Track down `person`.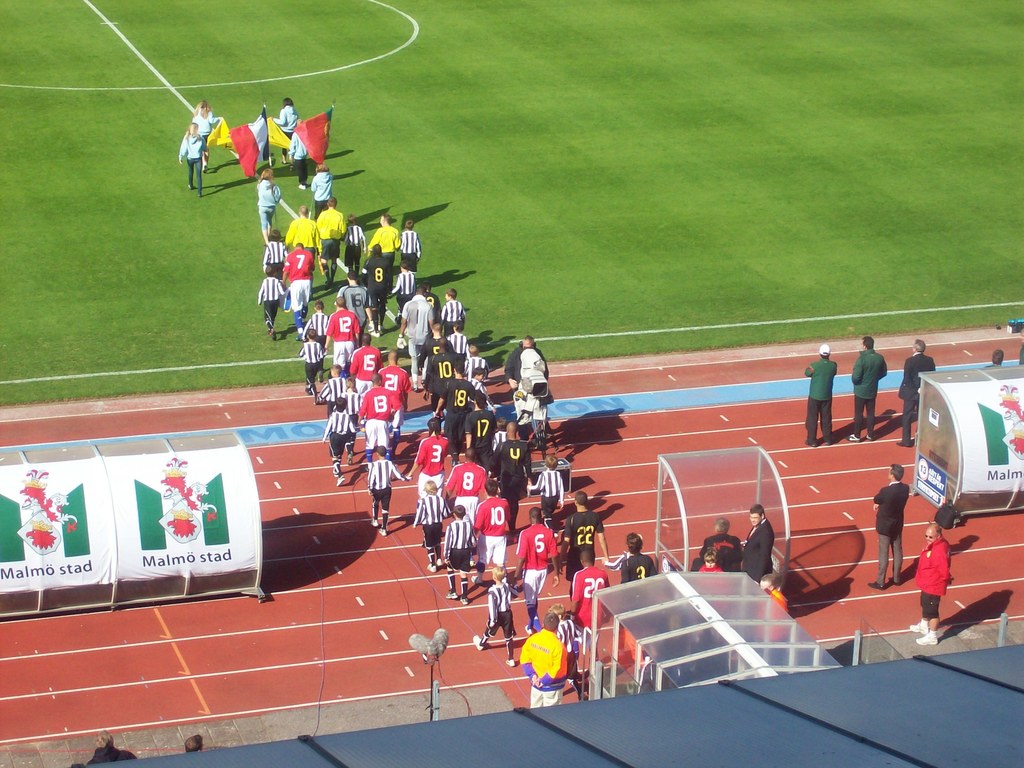
Tracked to (x1=259, y1=228, x2=285, y2=276).
